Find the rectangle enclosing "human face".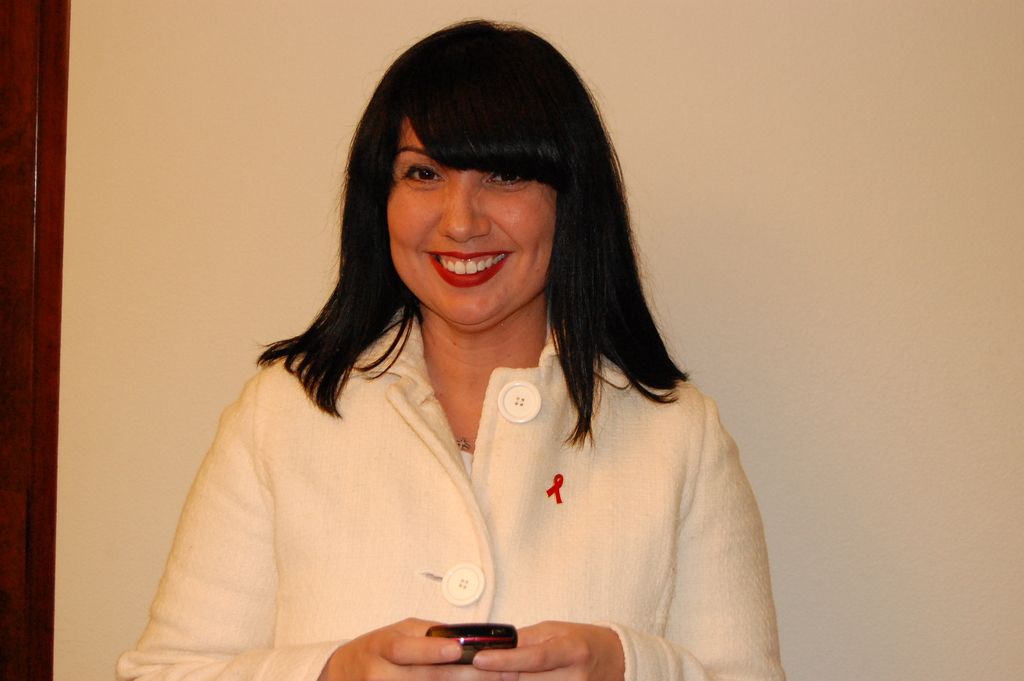
rect(384, 115, 551, 325).
